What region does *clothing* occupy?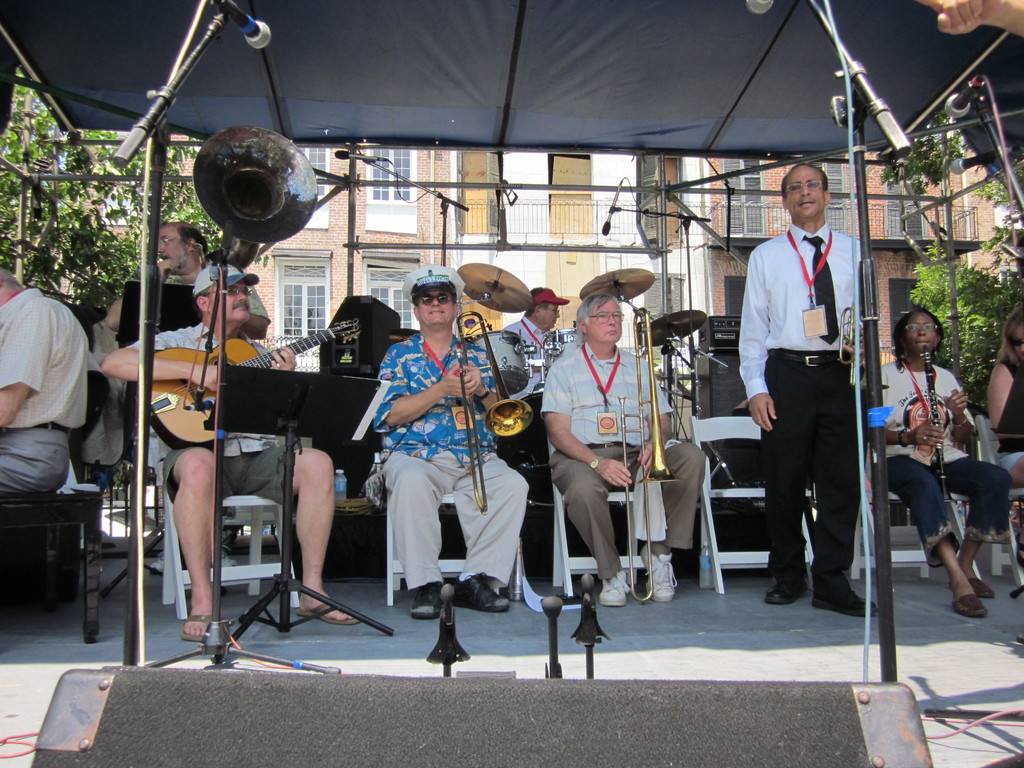
[744,164,881,594].
